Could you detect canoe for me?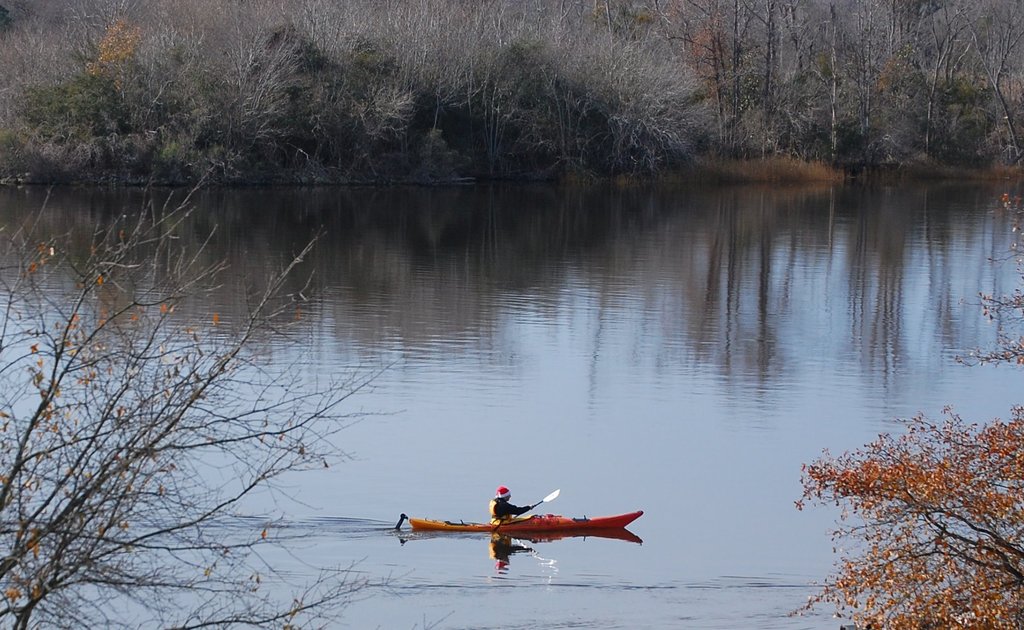
Detection result: <region>399, 490, 637, 564</region>.
